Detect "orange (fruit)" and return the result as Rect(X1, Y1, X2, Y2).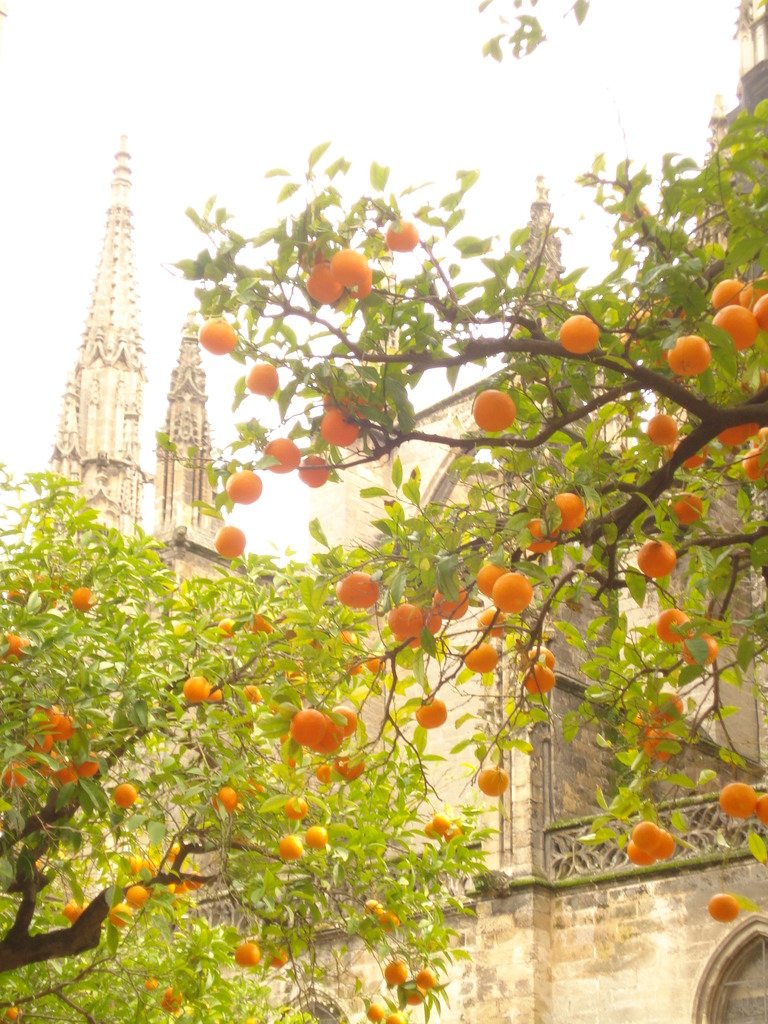
Rect(211, 776, 234, 829).
